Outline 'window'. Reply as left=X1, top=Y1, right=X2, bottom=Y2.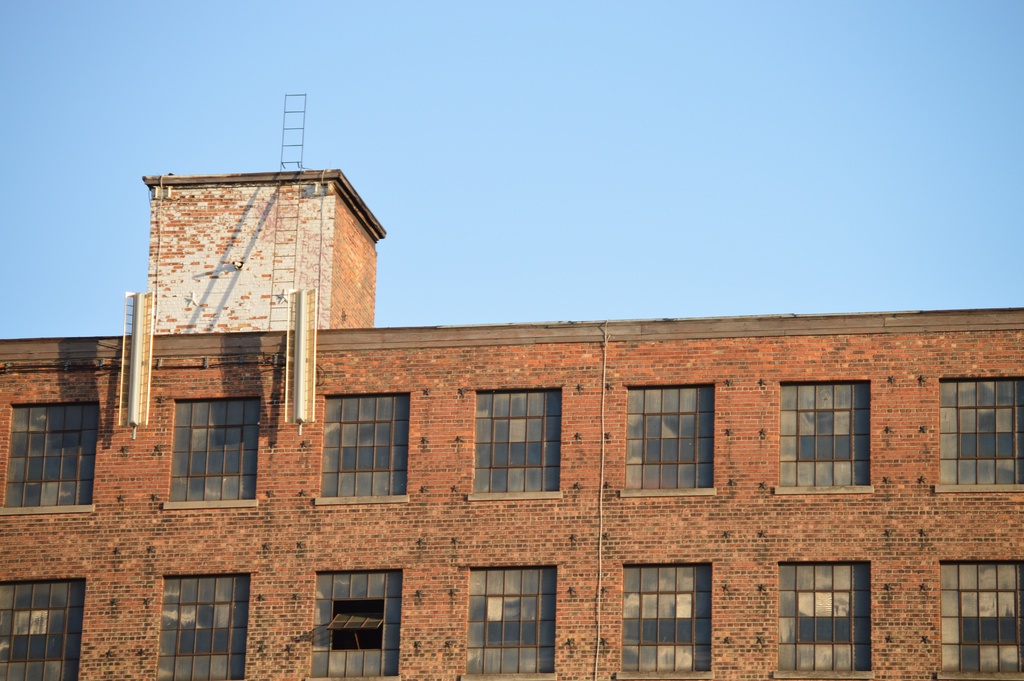
left=0, top=403, right=102, bottom=517.
